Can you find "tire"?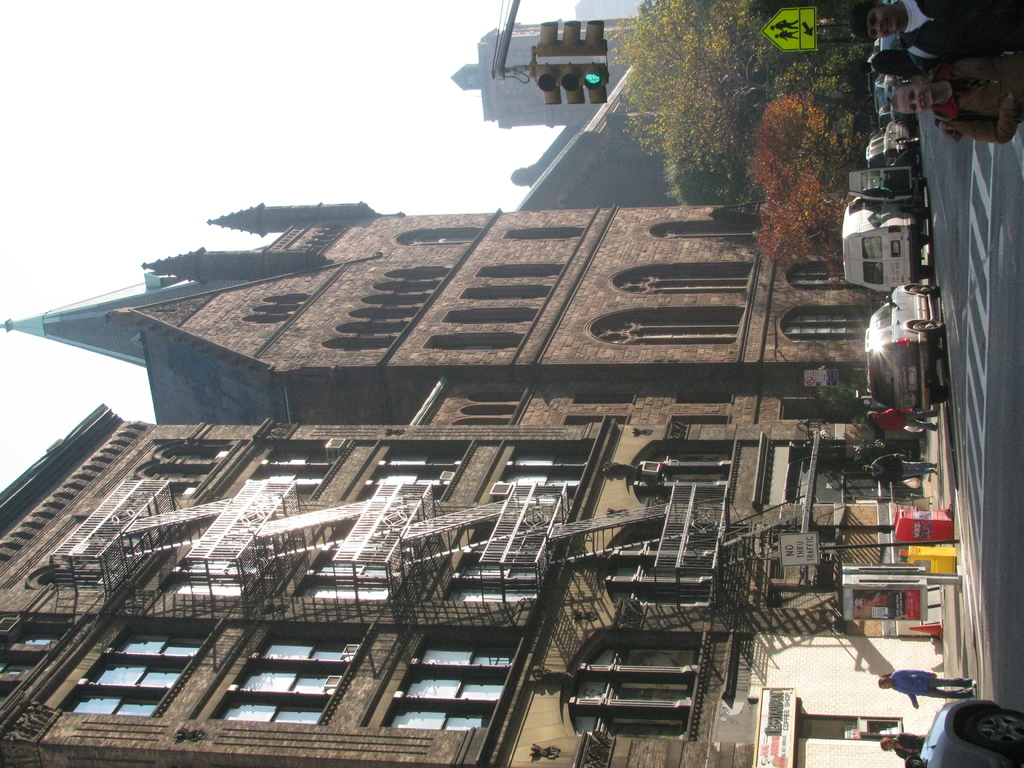
Yes, bounding box: crop(916, 265, 930, 280).
